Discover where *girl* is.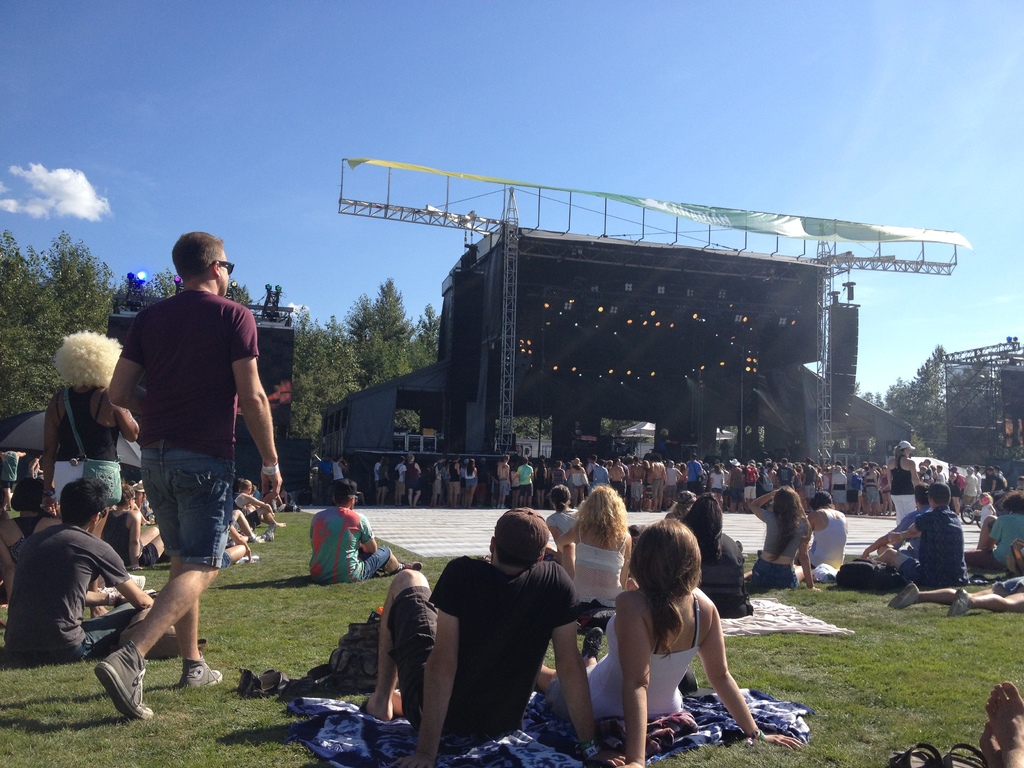
Discovered at {"left": 710, "top": 465, "right": 724, "bottom": 506}.
